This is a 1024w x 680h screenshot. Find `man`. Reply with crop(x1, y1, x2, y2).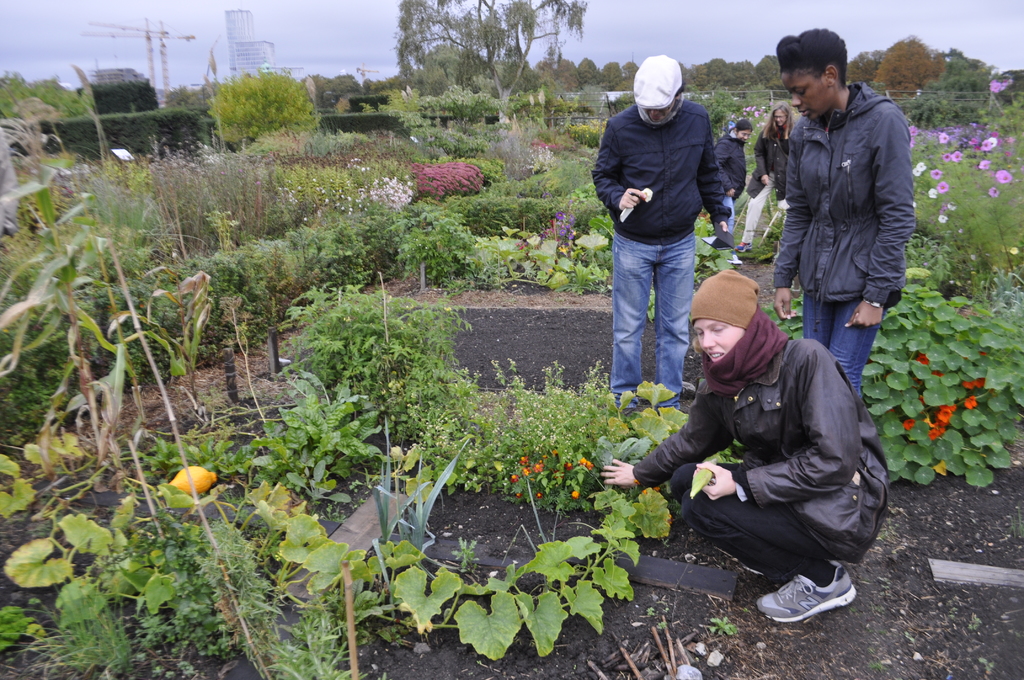
crop(598, 77, 754, 416).
